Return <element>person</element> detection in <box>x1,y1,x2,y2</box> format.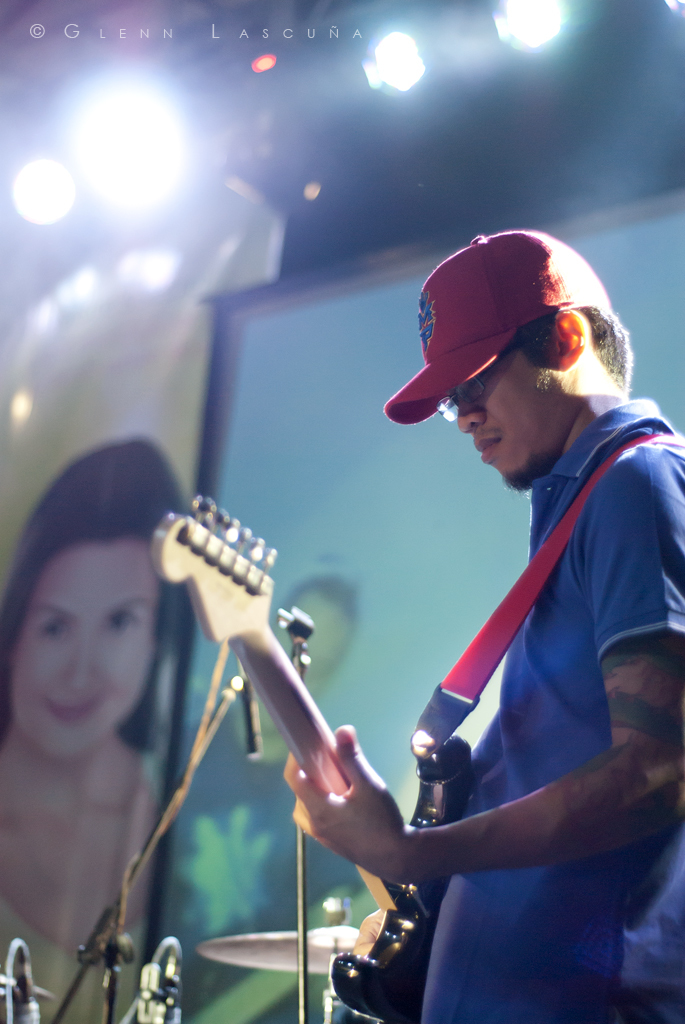
<box>0,440,166,1023</box>.
